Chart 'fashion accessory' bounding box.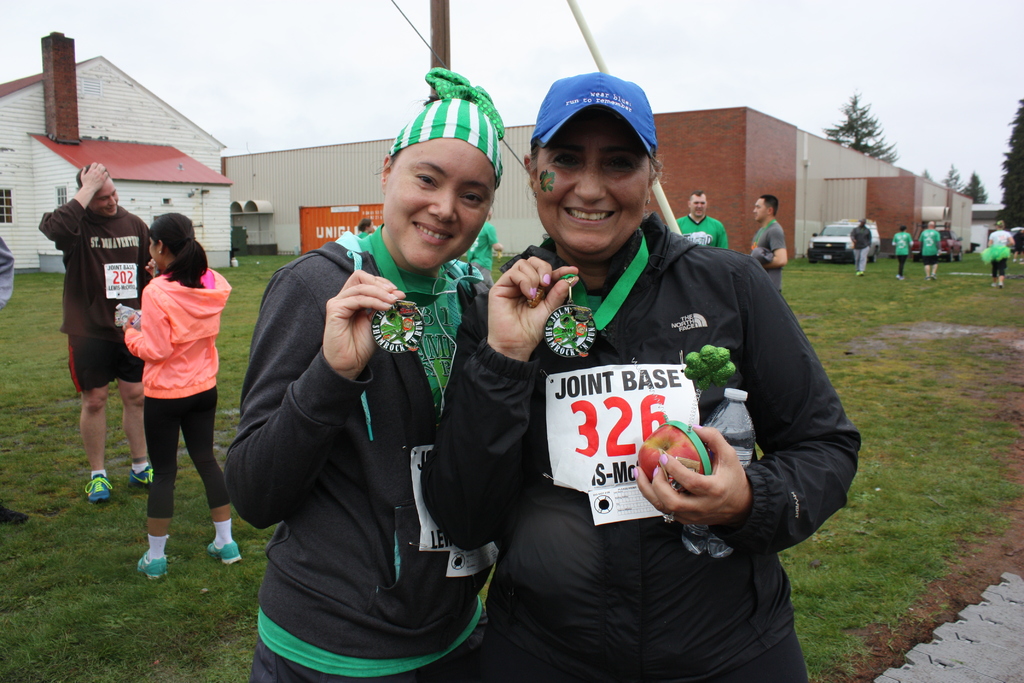
Charted: {"left": 186, "top": 232, "right": 198, "bottom": 247}.
